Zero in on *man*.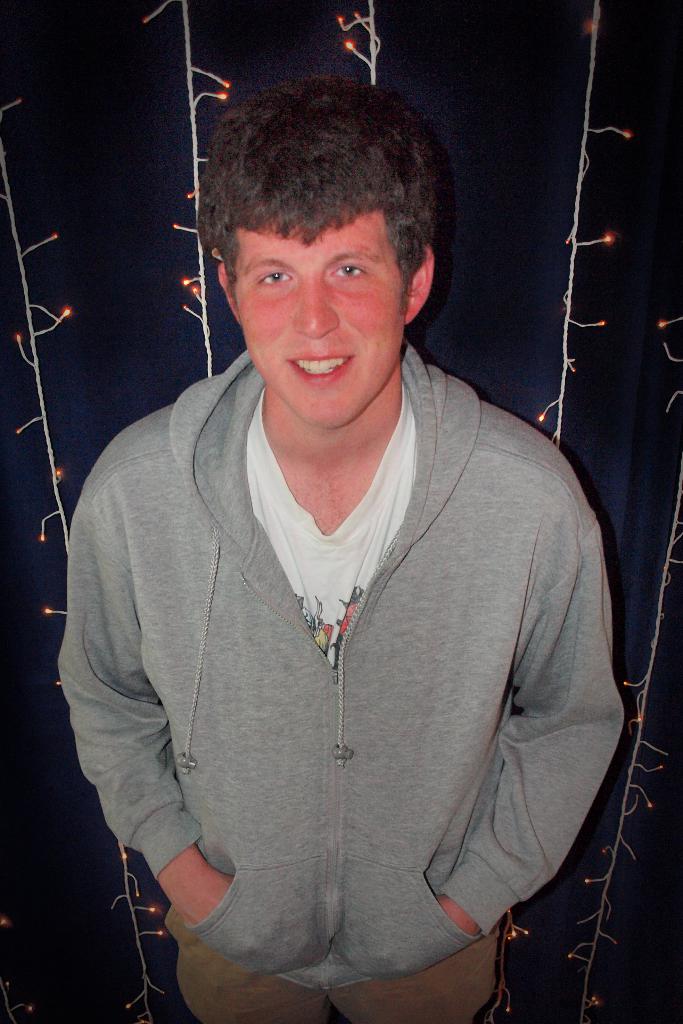
Zeroed in: l=56, t=74, r=627, b=1023.
